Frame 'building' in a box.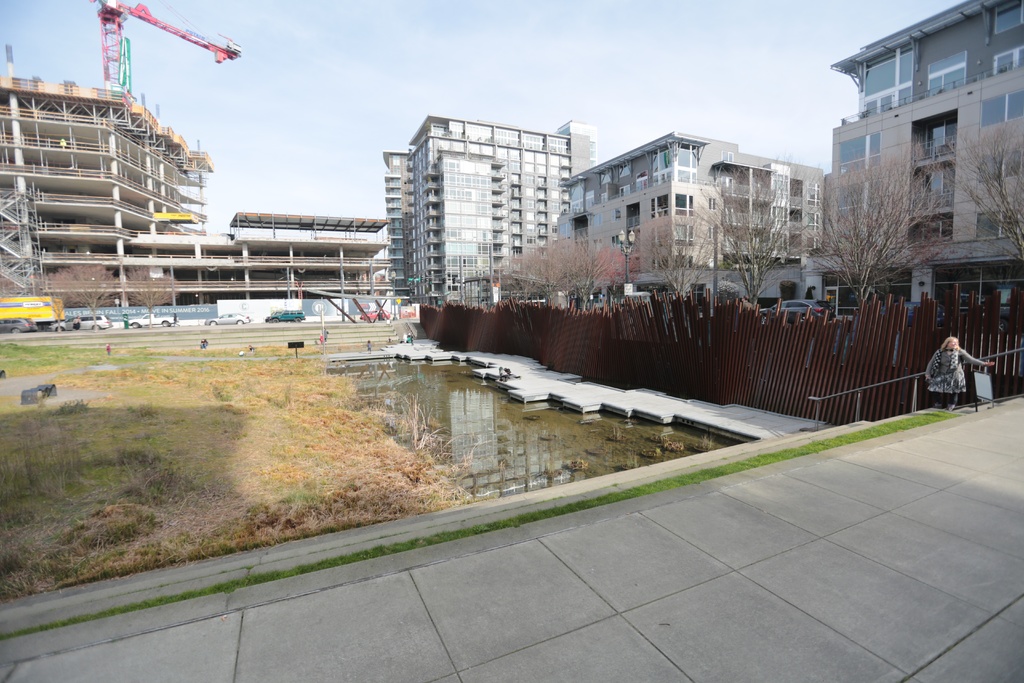
<region>811, 0, 1023, 313</region>.
